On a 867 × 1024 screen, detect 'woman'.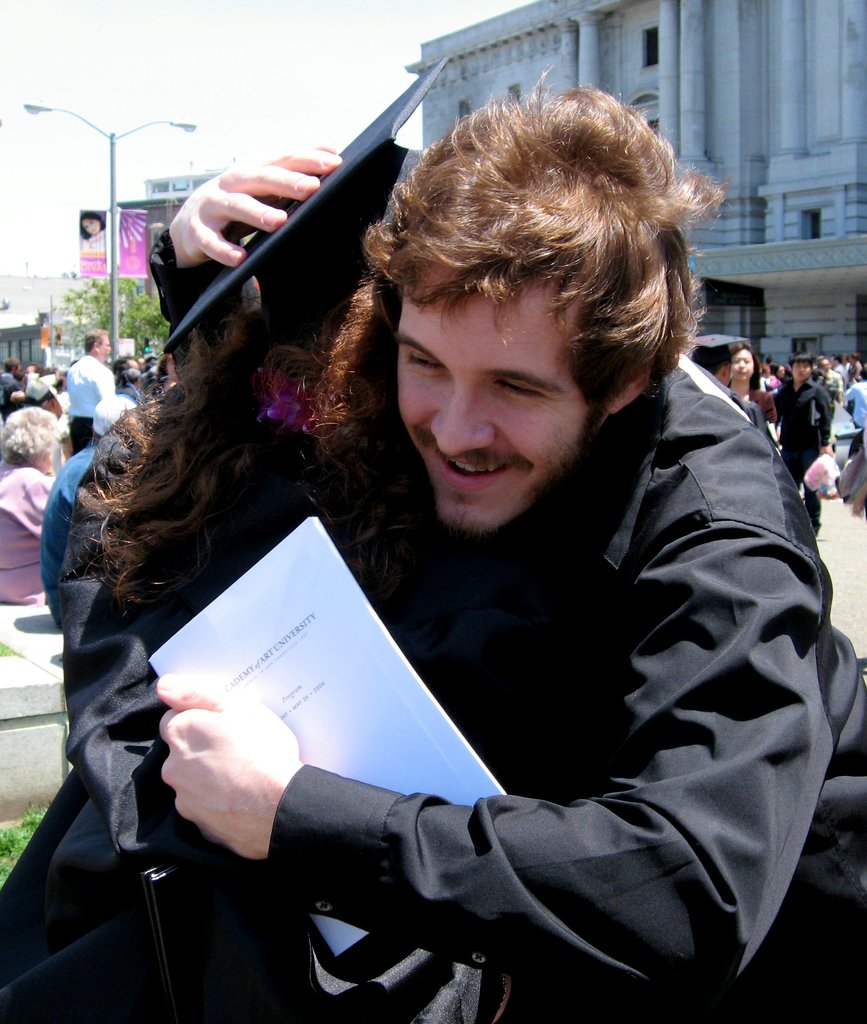
724/342/780/443.
